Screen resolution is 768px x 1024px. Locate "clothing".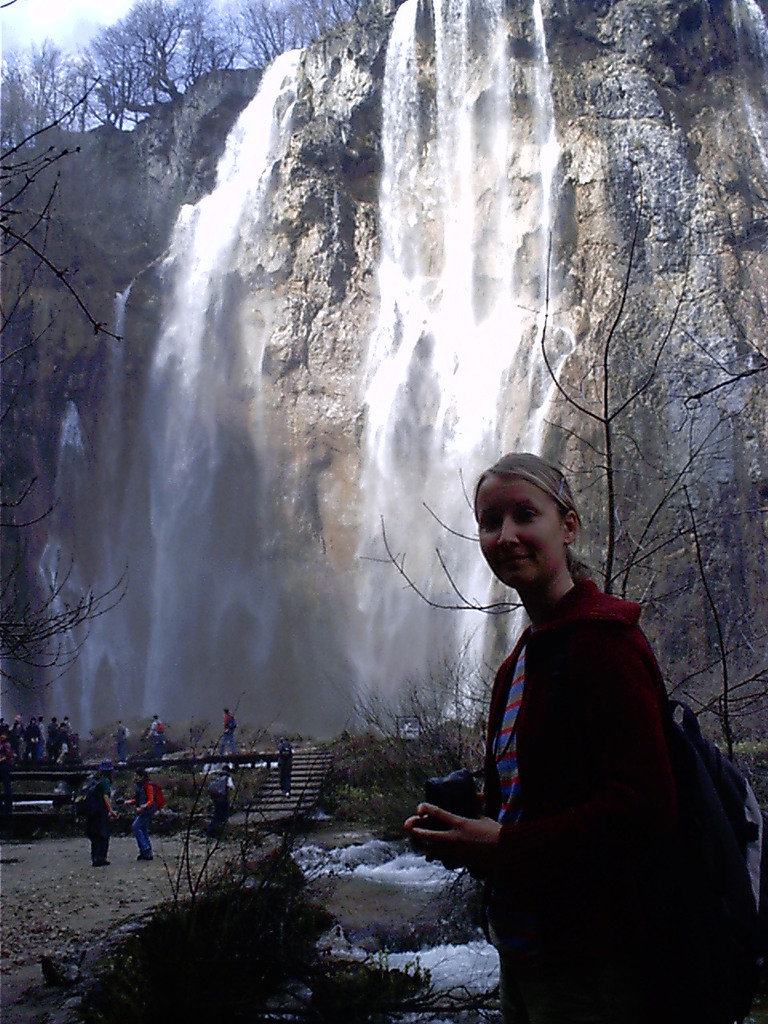
select_region(82, 766, 112, 870).
